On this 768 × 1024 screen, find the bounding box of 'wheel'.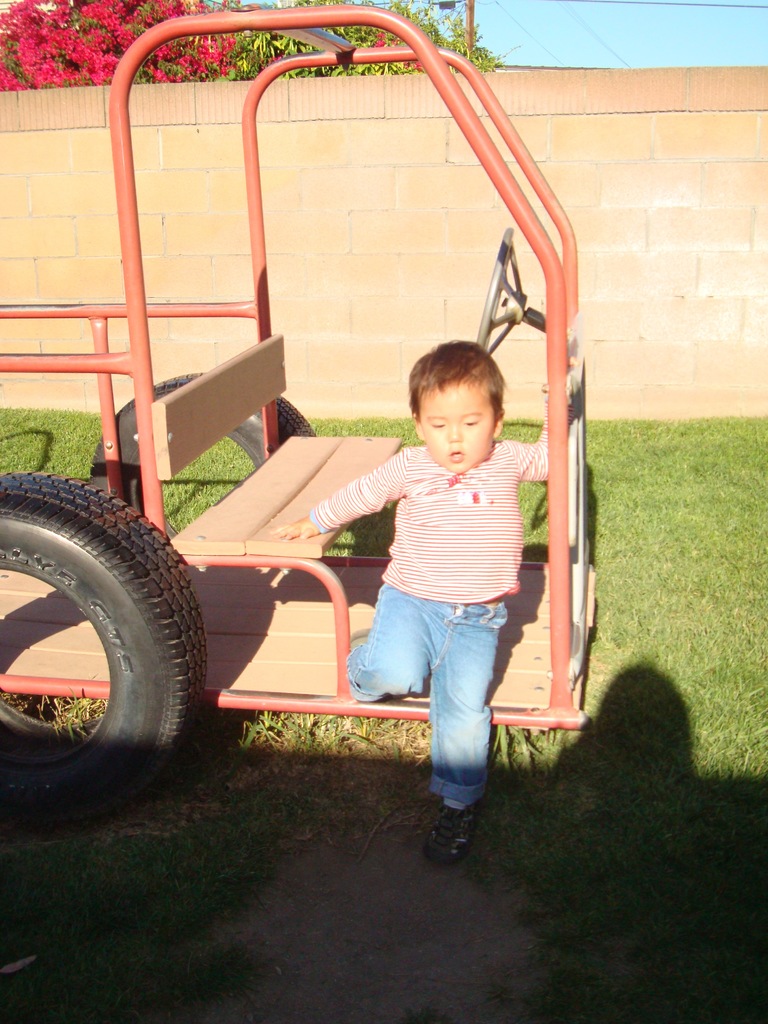
Bounding box: BBox(5, 469, 215, 835).
